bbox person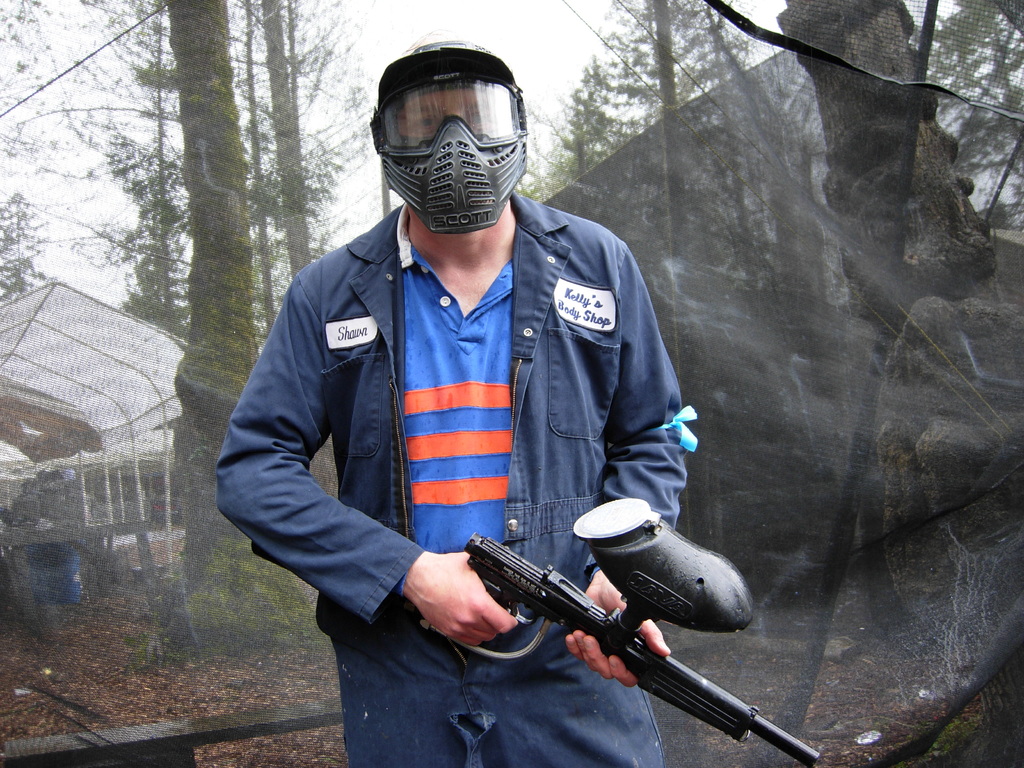
221, 26, 696, 767
